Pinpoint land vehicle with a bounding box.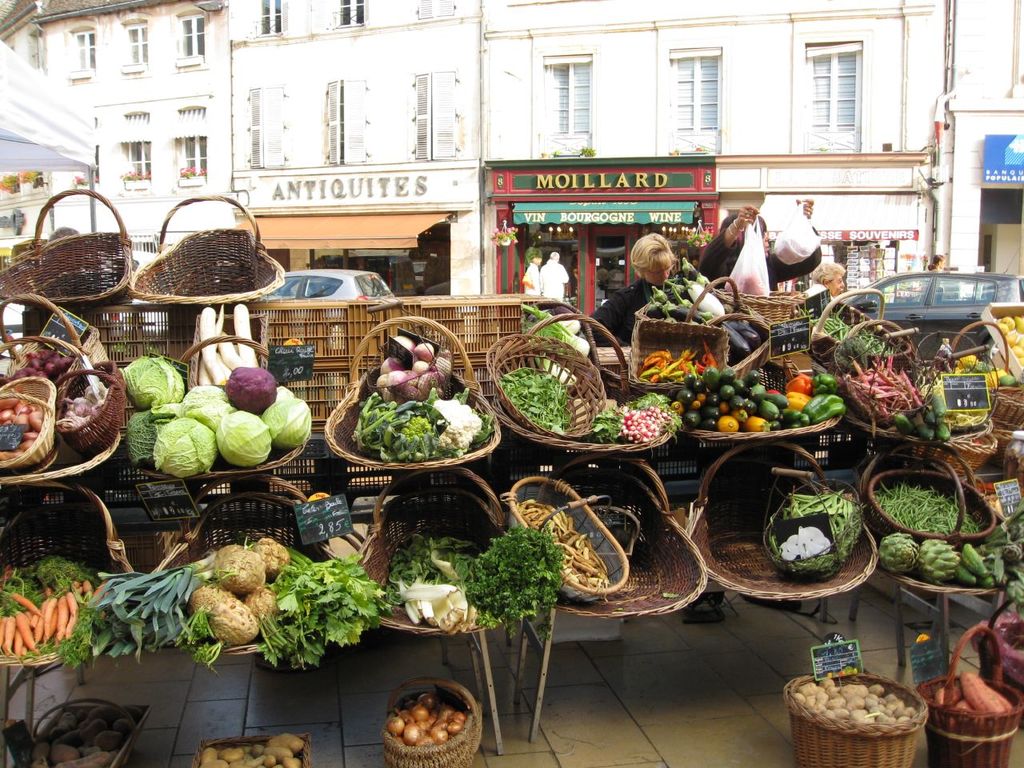
locate(258, 273, 395, 317).
